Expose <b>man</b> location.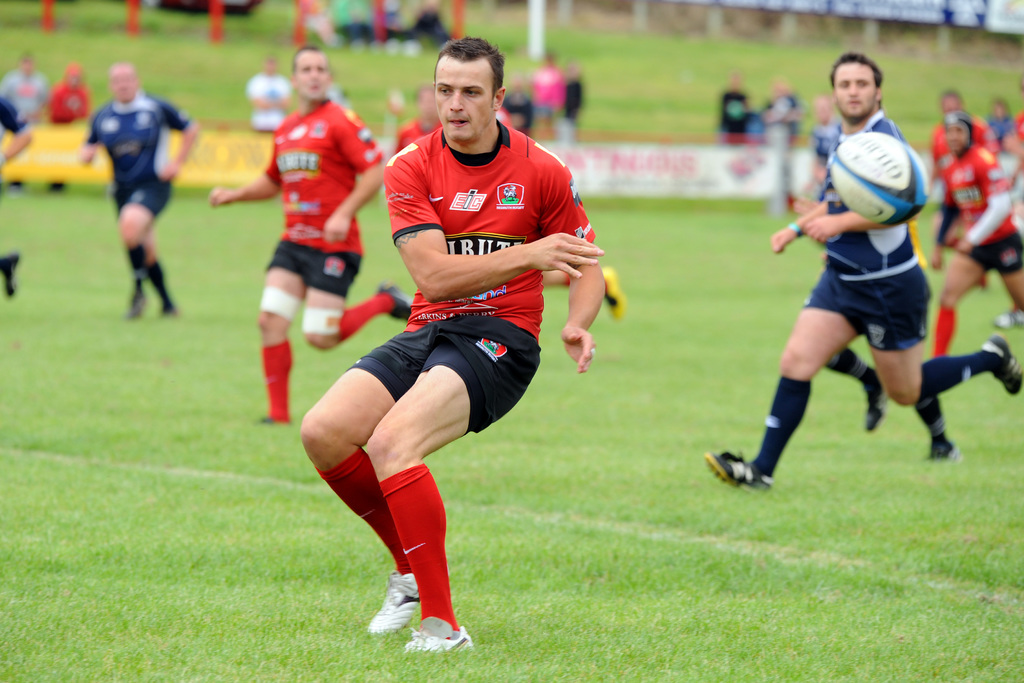
Exposed at {"x1": 929, "y1": 88, "x2": 1002, "y2": 287}.
